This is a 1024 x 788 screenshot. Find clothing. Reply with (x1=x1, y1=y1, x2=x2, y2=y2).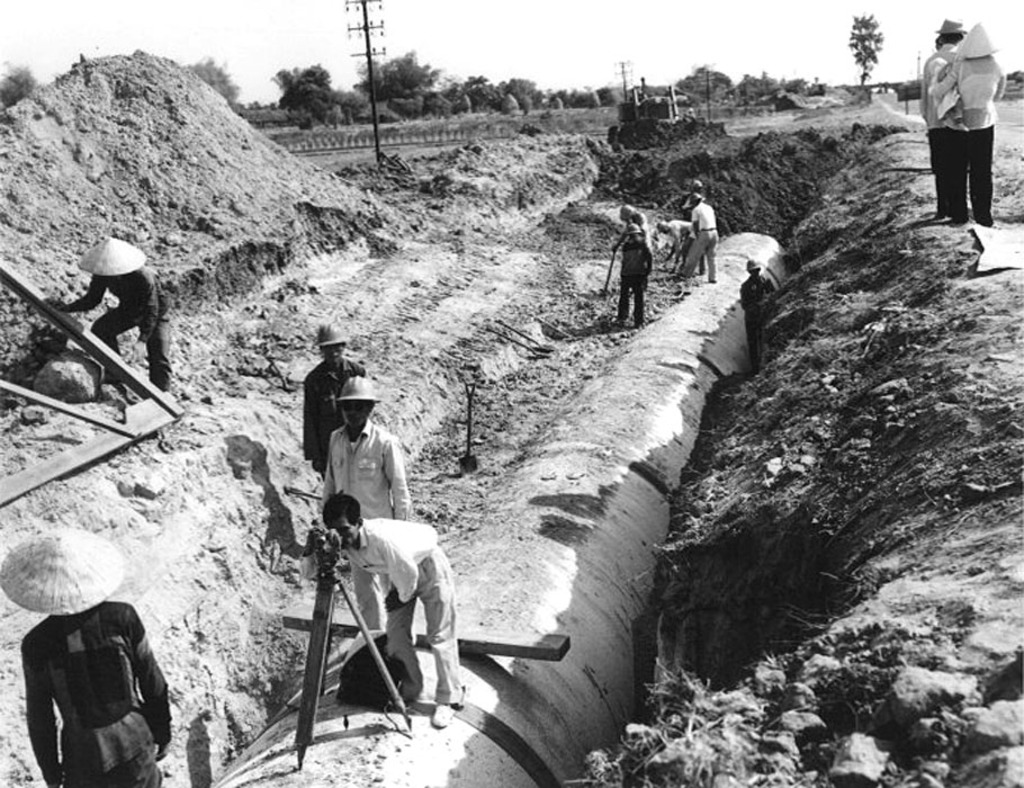
(x1=65, y1=267, x2=171, y2=392).
